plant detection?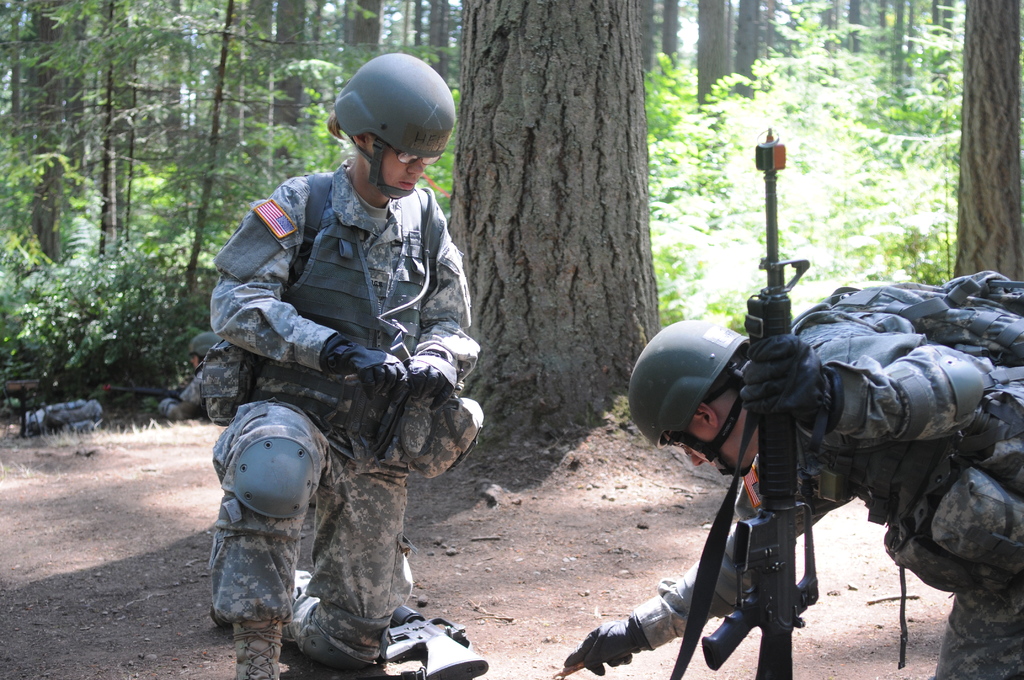
<box>0,233,211,428</box>
